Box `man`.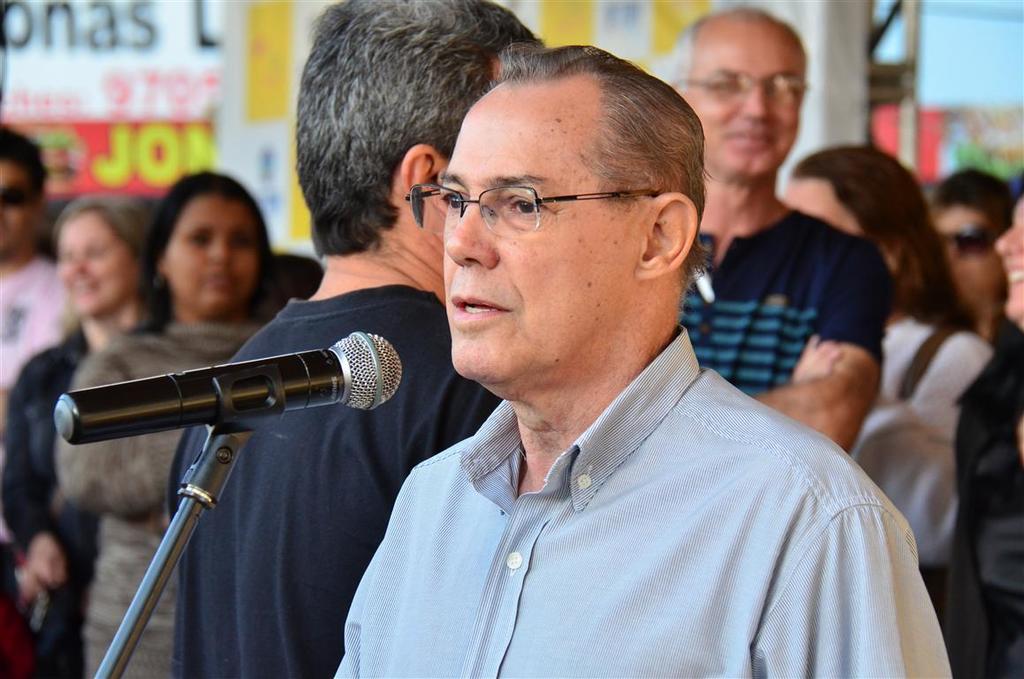
0,124,74,398.
